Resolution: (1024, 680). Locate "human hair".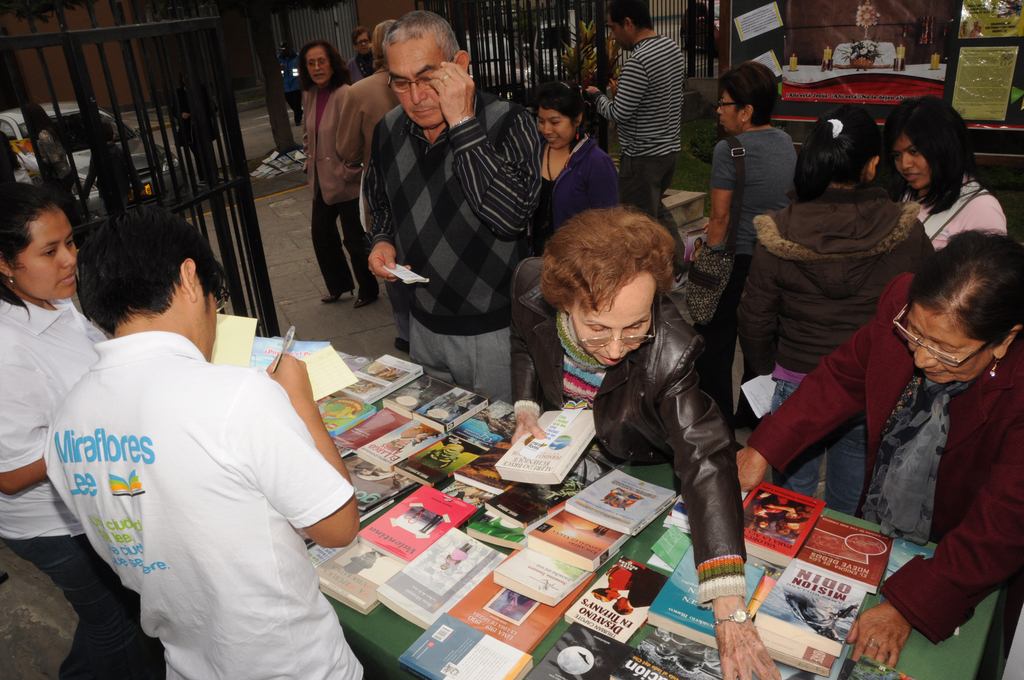
<bbox>538, 204, 675, 319</bbox>.
